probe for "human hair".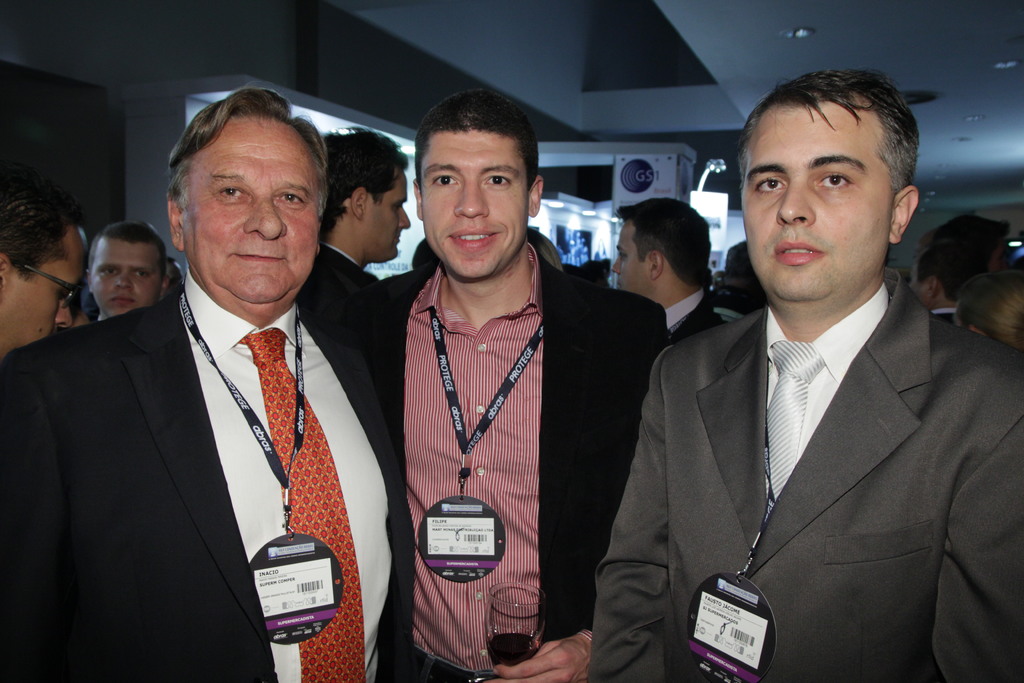
Probe result: x1=528 y1=229 x2=570 y2=273.
